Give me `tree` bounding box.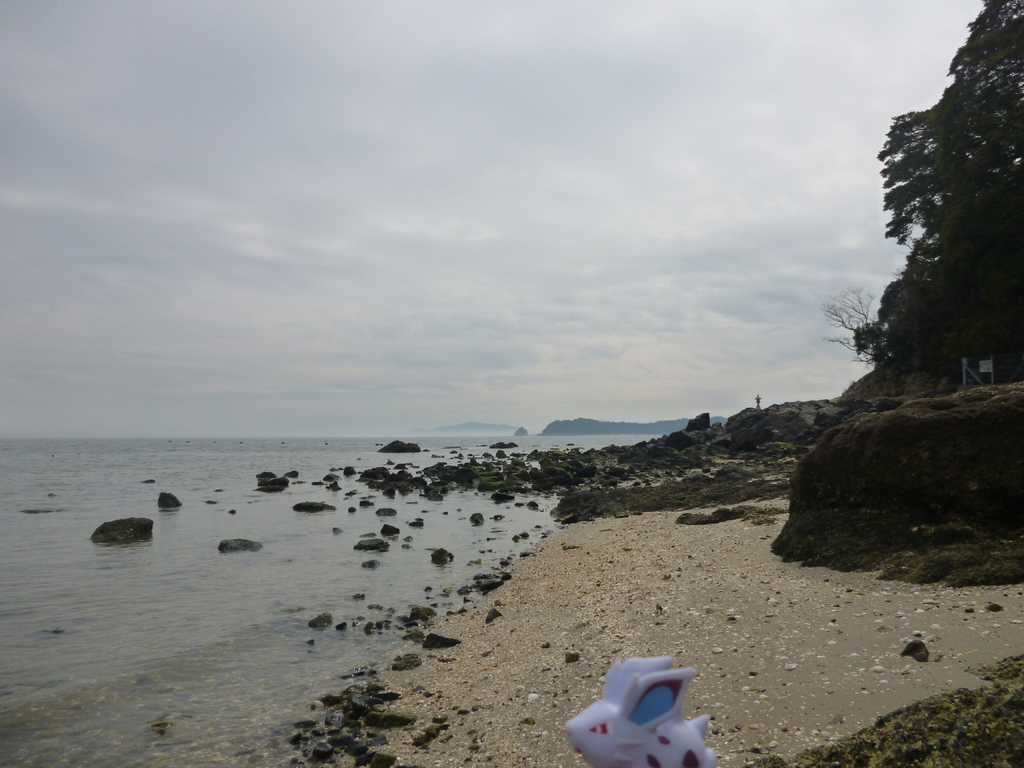
819/285/883/353.
